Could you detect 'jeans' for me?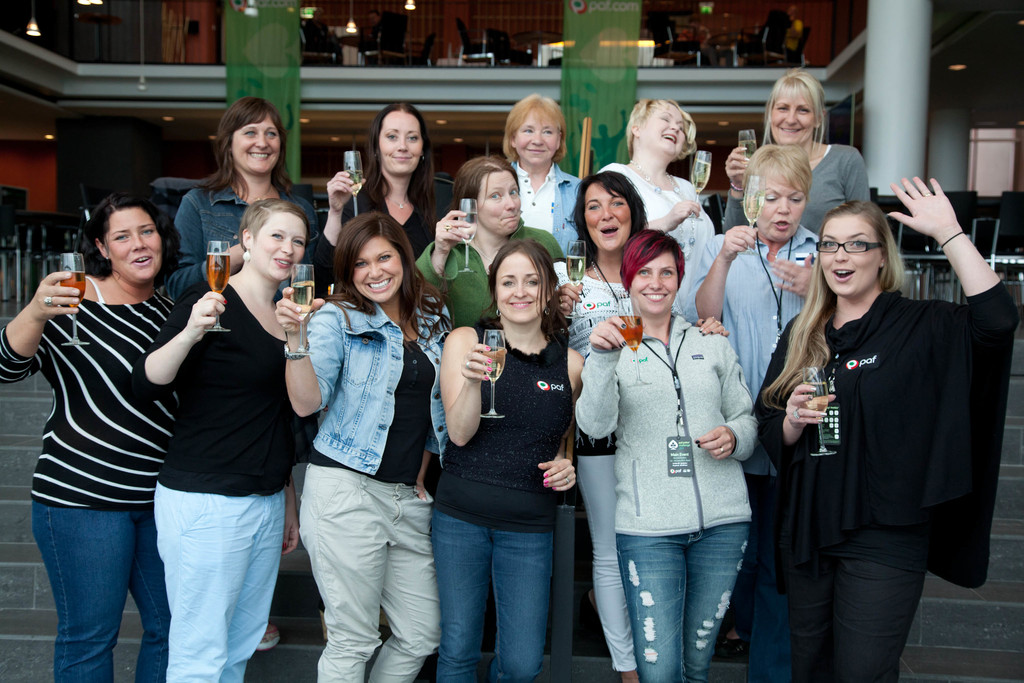
Detection result: select_region(619, 522, 746, 682).
